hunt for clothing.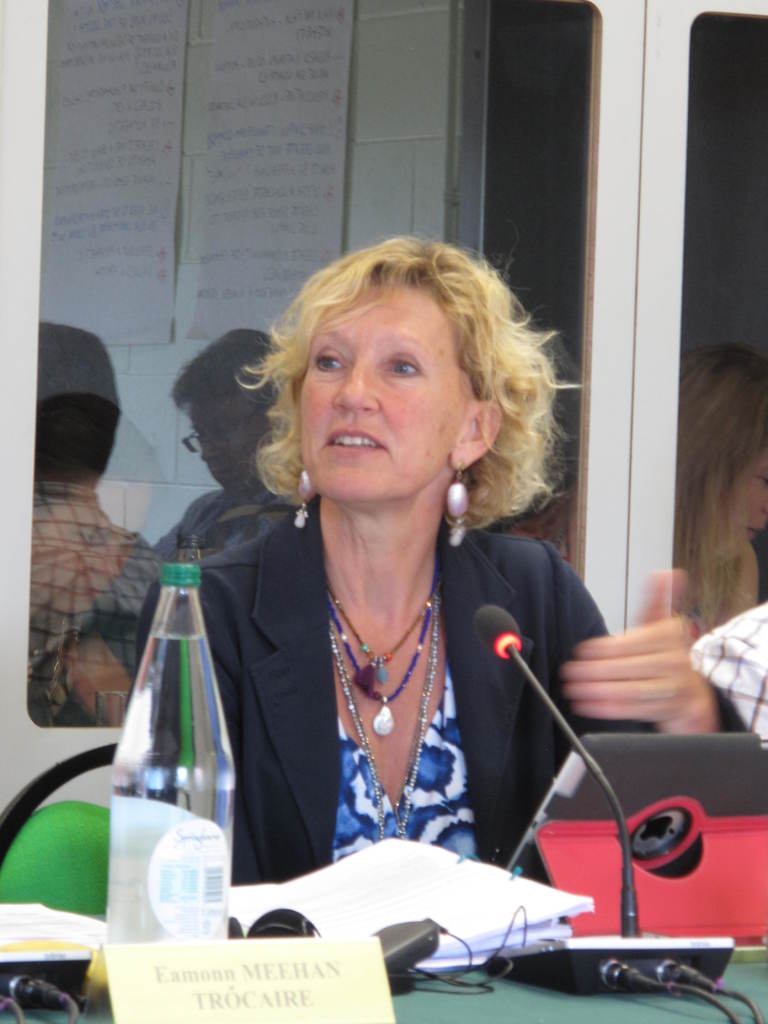
Hunted down at pyautogui.locateOnScreen(683, 598, 767, 739).
